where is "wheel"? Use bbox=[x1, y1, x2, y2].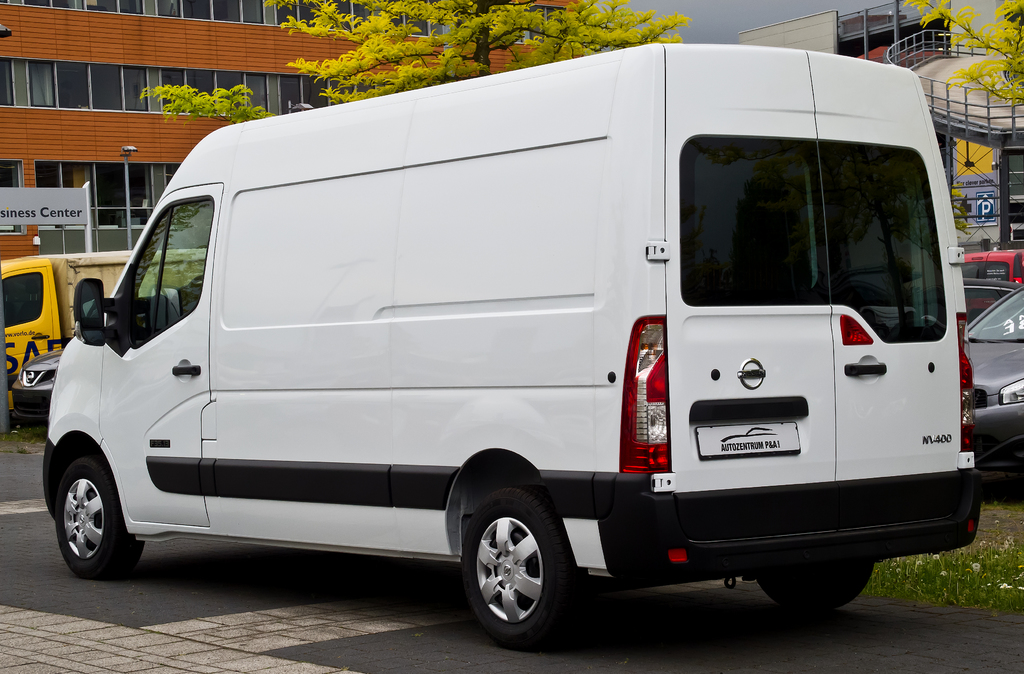
bbox=[757, 563, 887, 617].
